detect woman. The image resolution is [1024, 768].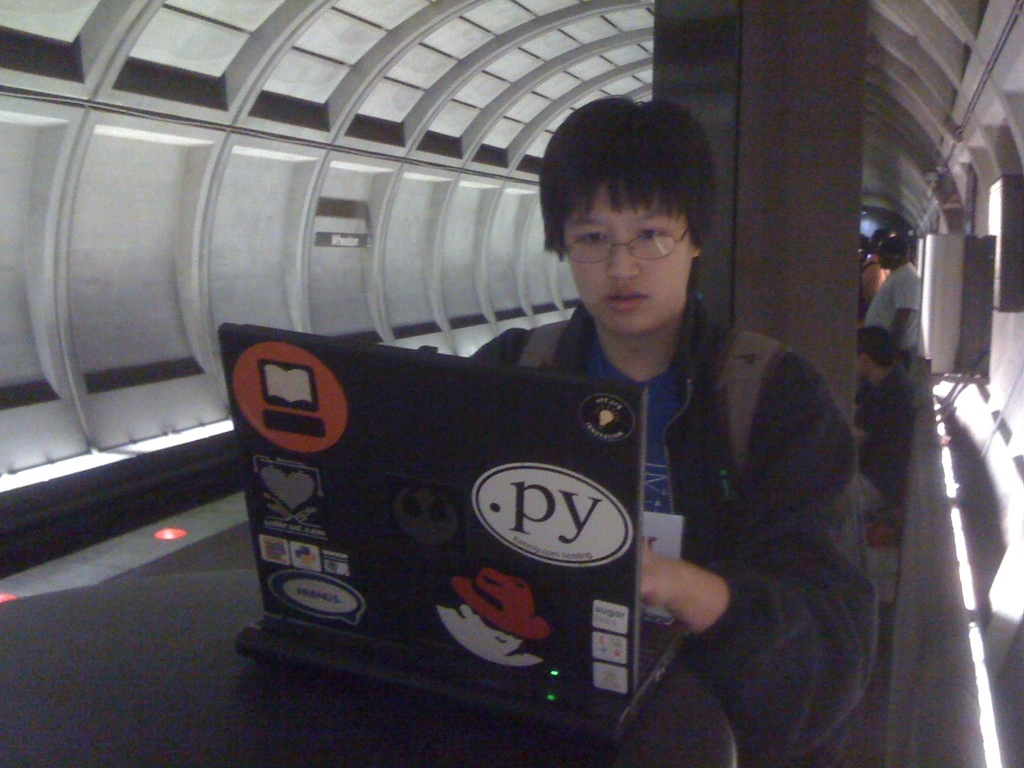
crop(465, 95, 880, 767).
